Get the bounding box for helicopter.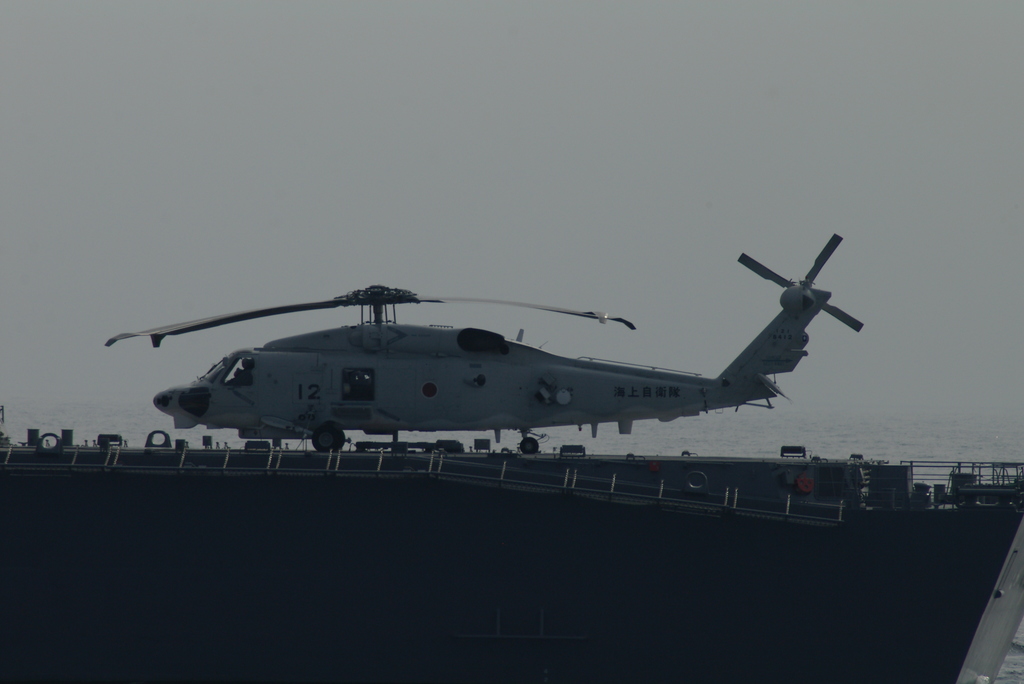
box(111, 266, 876, 473).
